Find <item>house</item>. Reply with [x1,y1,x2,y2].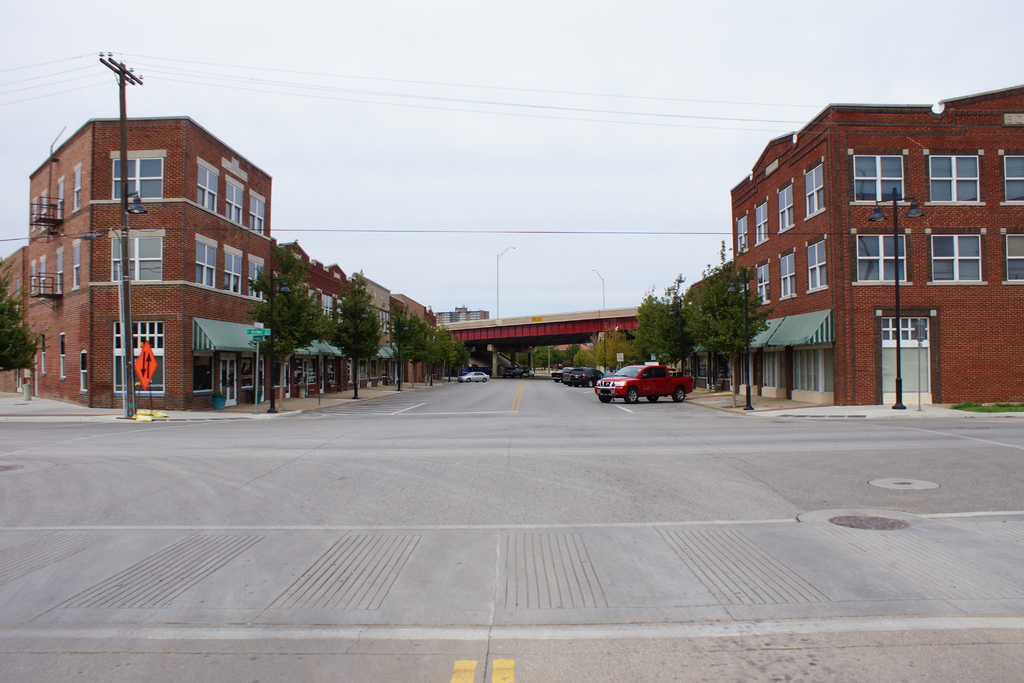
[279,255,316,395].
